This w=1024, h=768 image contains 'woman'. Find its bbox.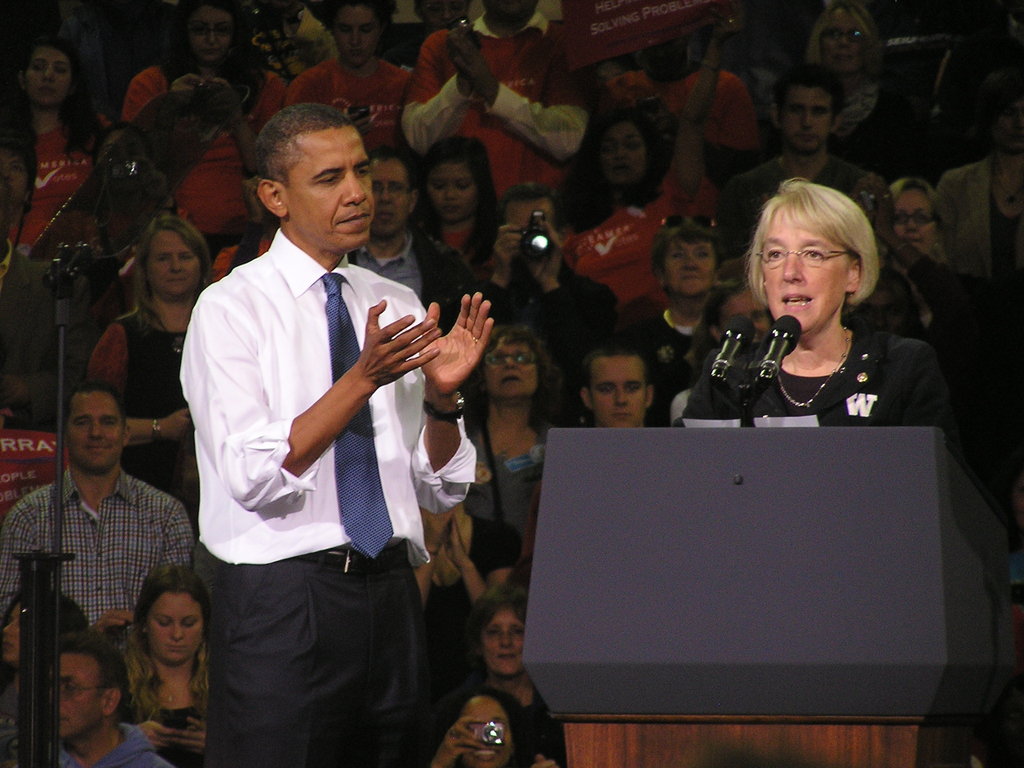
<bbox>459, 587, 556, 740</bbox>.
